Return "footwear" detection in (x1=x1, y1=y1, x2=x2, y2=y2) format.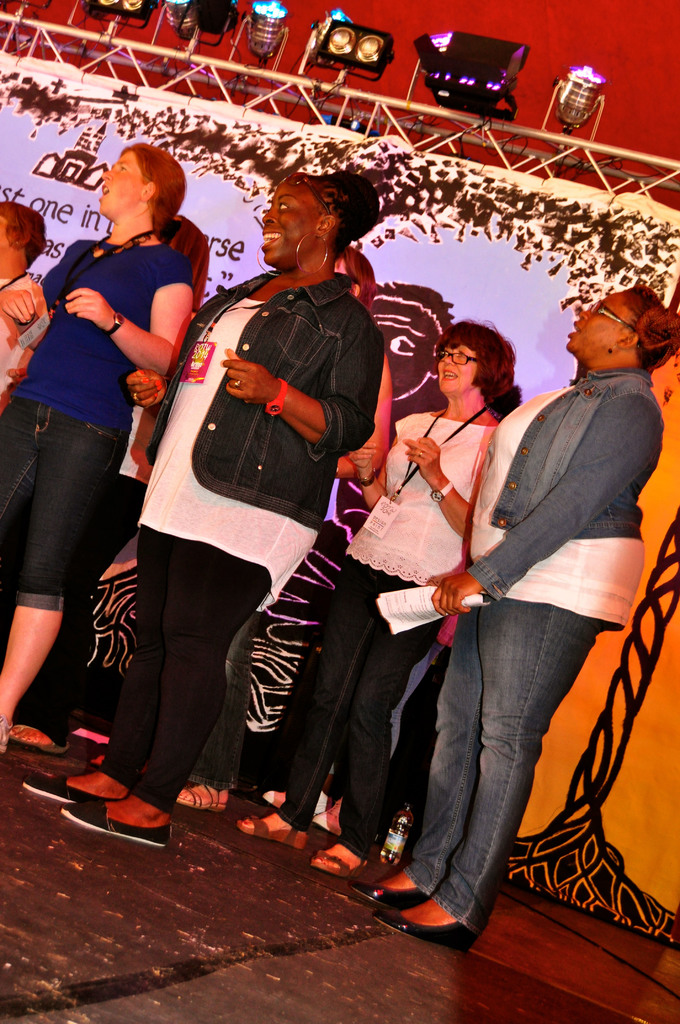
(x1=240, y1=815, x2=305, y2=851).
